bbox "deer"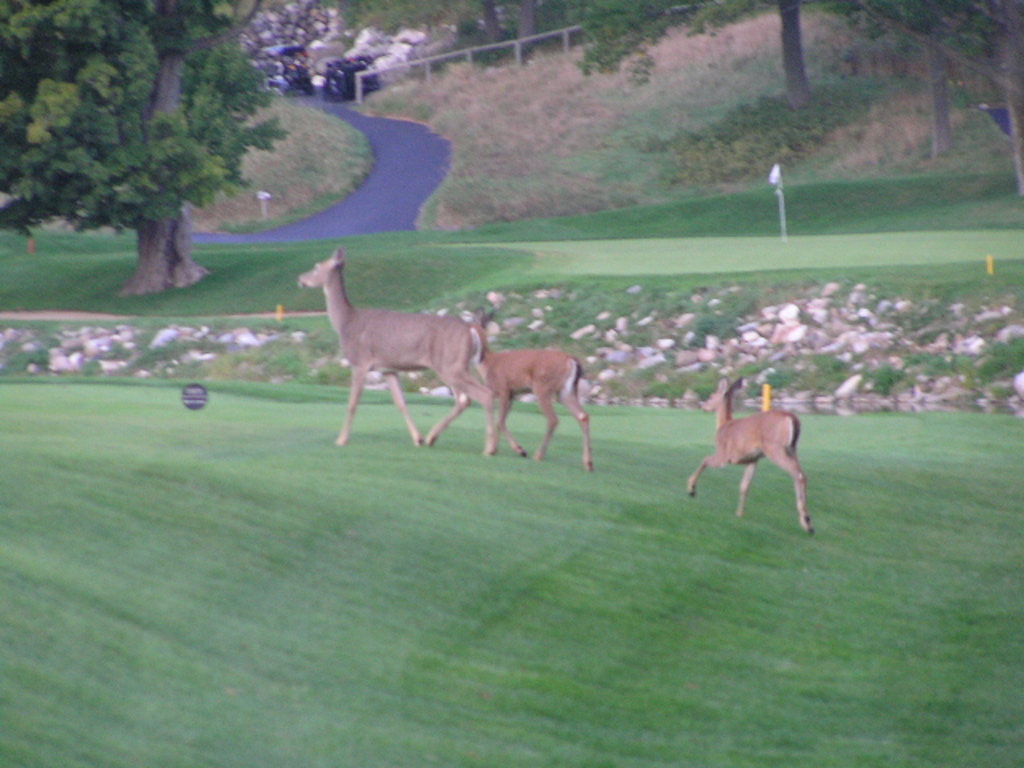
<box>467,307,595,466</box>
